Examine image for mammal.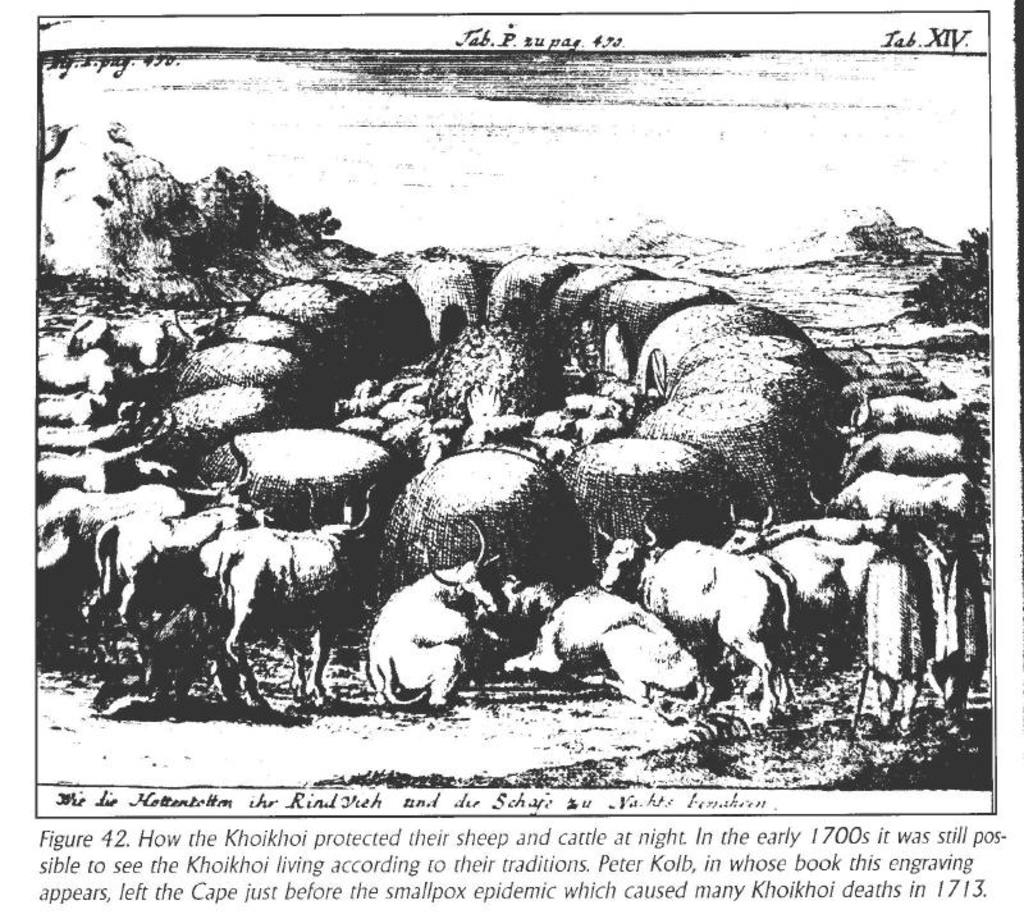
Examination result: x1=355 y1=571 x2=507 y2=719.
